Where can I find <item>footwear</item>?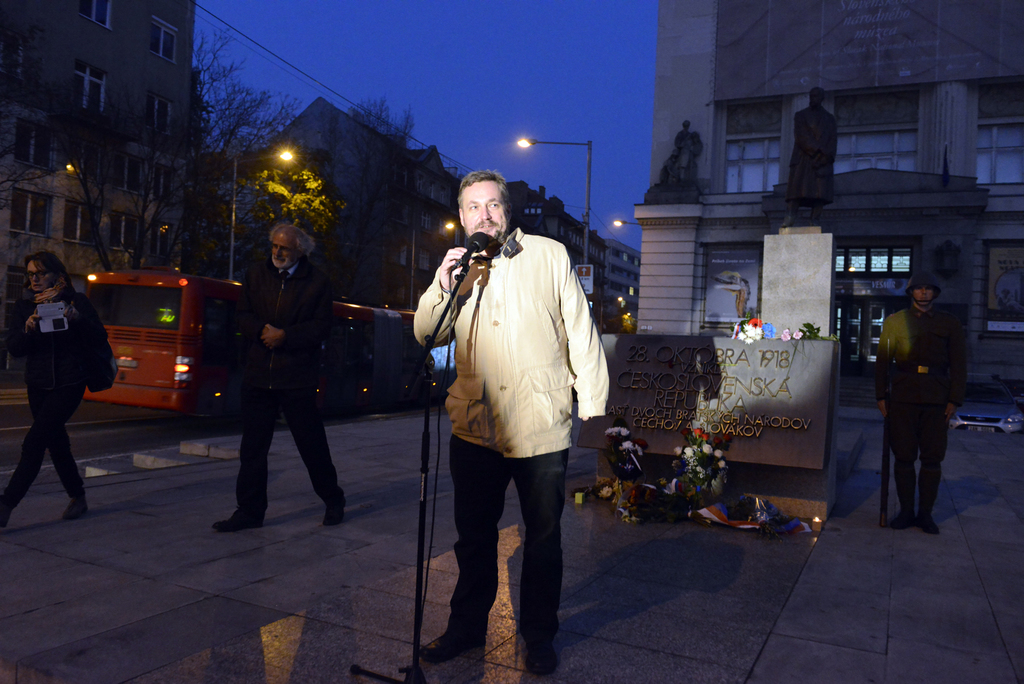
You can find it at region(888, 506, 914, 535).
